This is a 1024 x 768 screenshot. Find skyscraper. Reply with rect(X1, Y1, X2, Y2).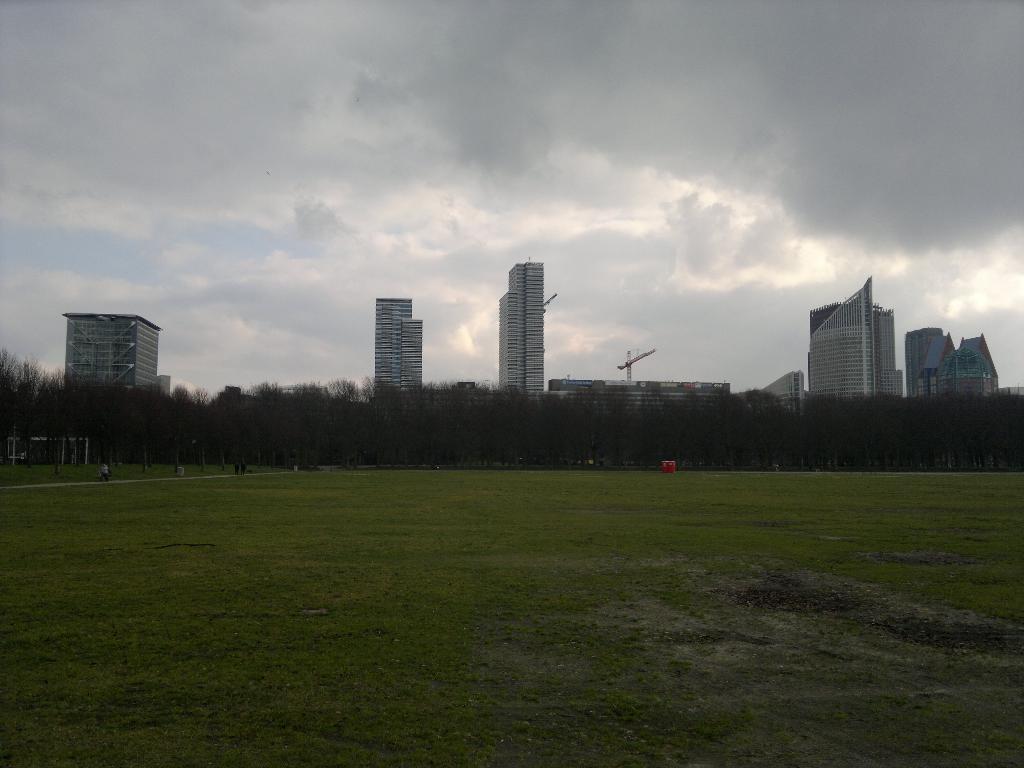
rect(902, 323, 1007, 401).
